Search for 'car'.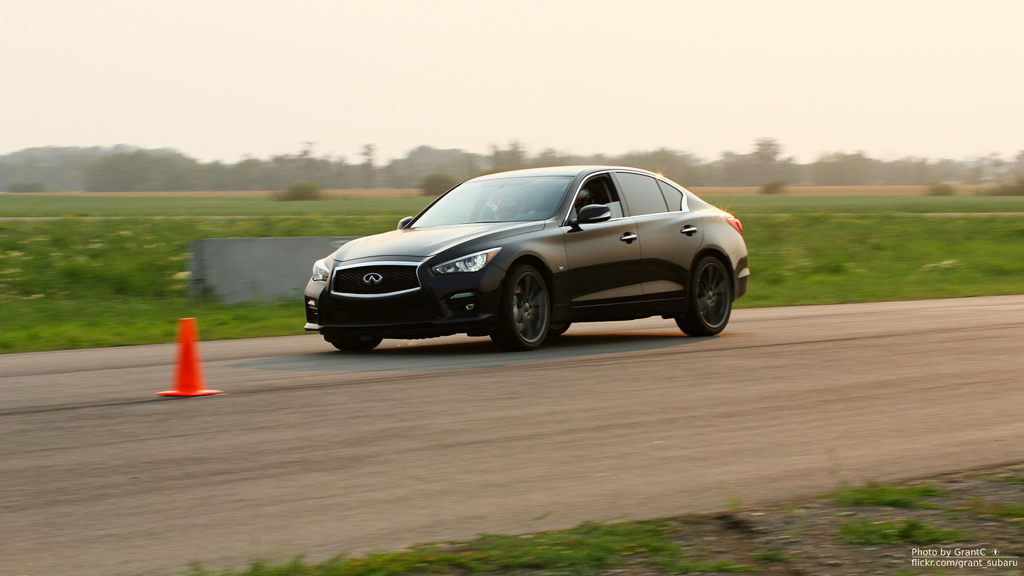
Found at bbox(301, 162, 752, 355).
